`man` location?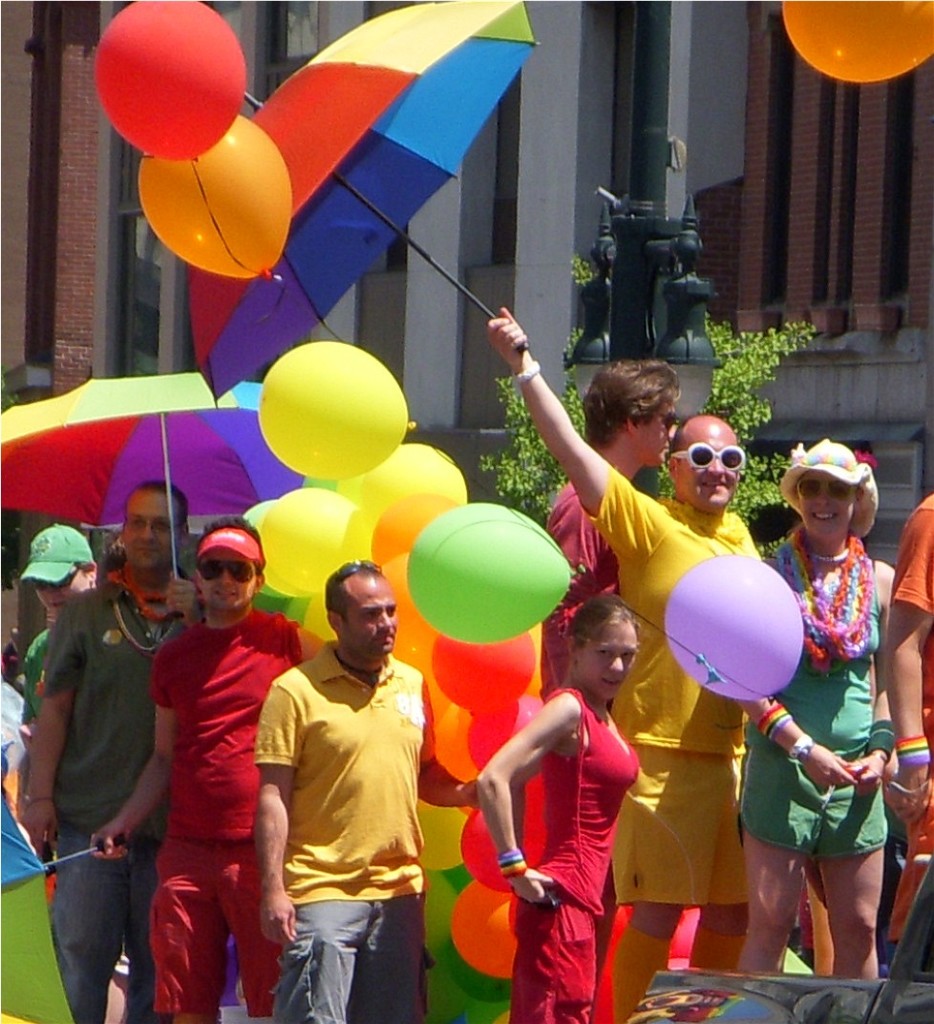
bbox(32, 474, 206, 1023)
